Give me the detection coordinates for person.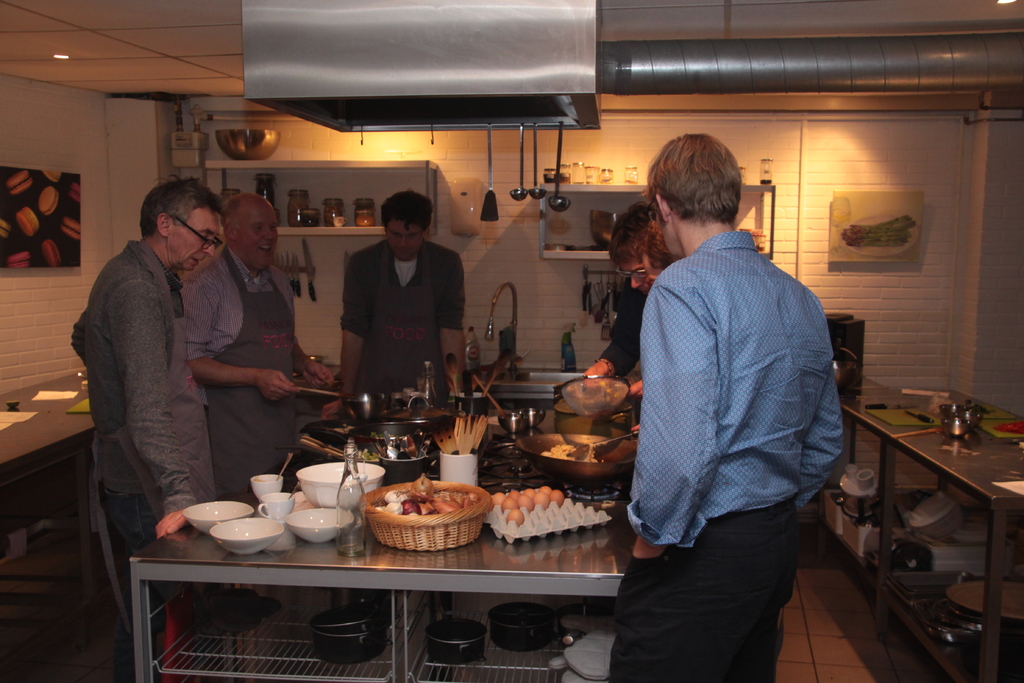
rect(179, 183, 333, 503).
